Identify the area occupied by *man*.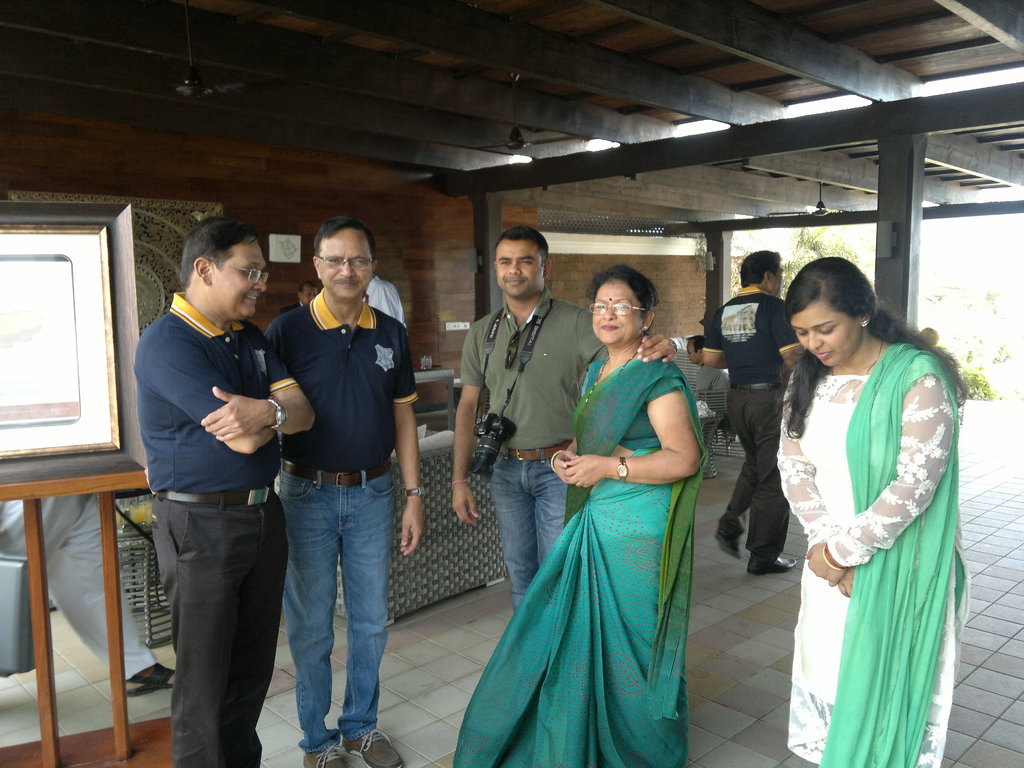
Area: detection(131, 214, 322, 767).
